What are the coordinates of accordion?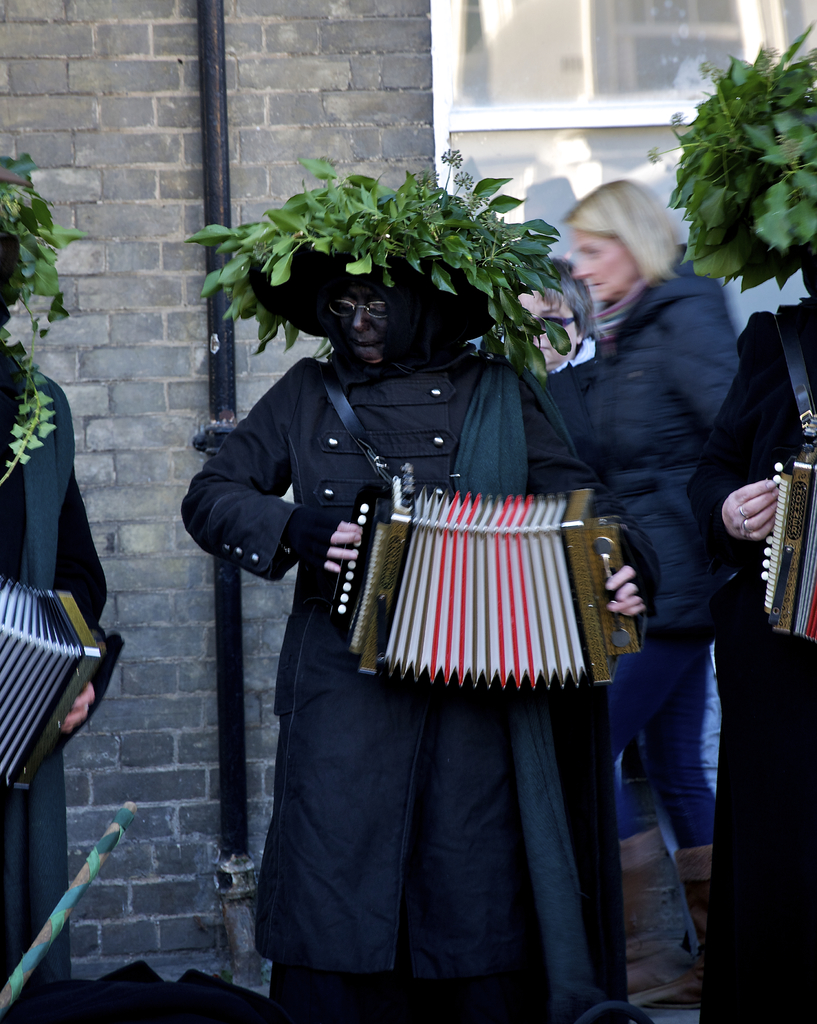
322:366:603:691.
